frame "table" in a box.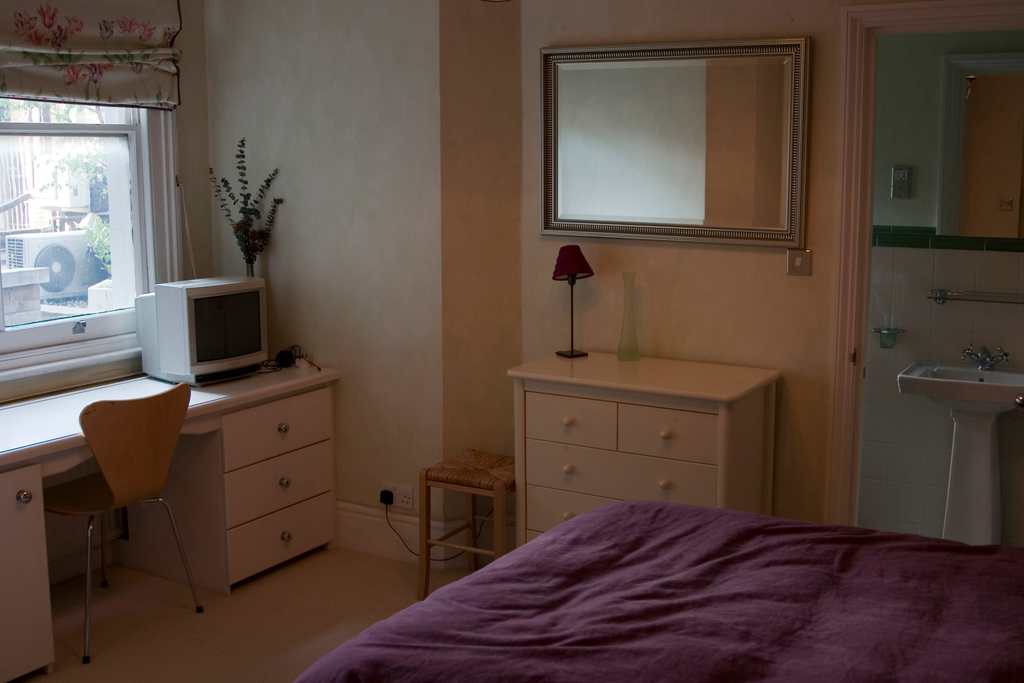
x1=0 y1=352 x2=346 y2=682.
